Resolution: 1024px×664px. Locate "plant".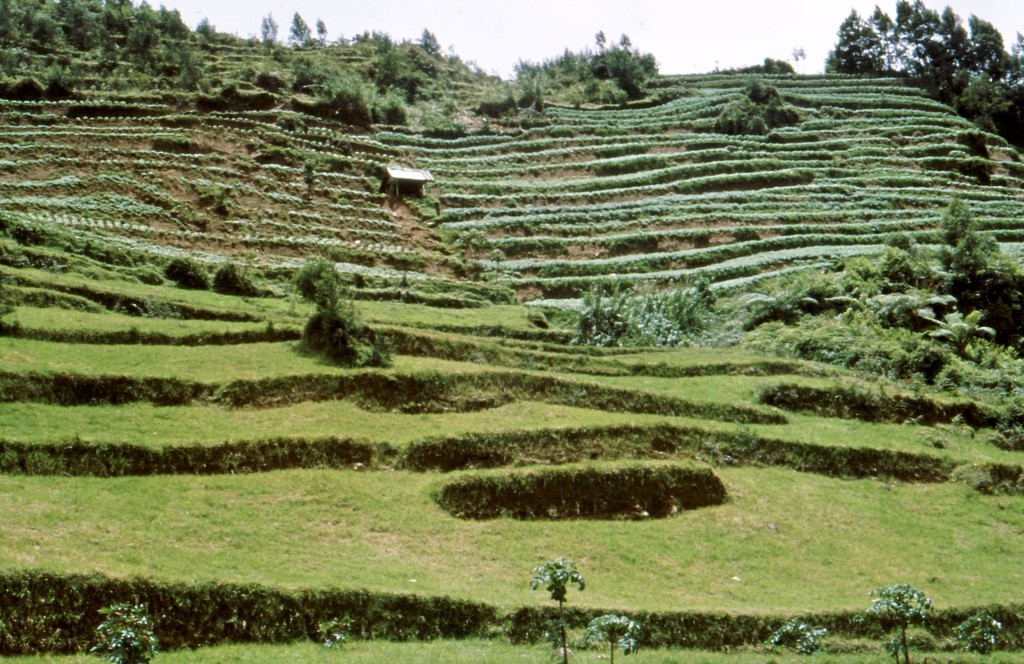
777/613/831/655.
